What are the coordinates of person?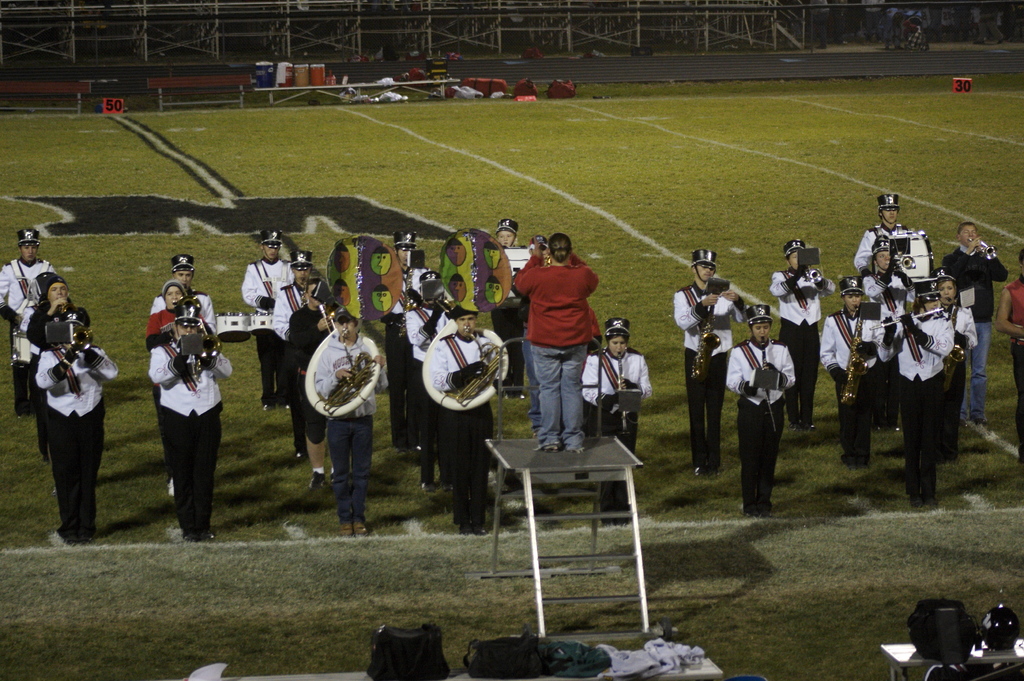
0 218 52 418.
